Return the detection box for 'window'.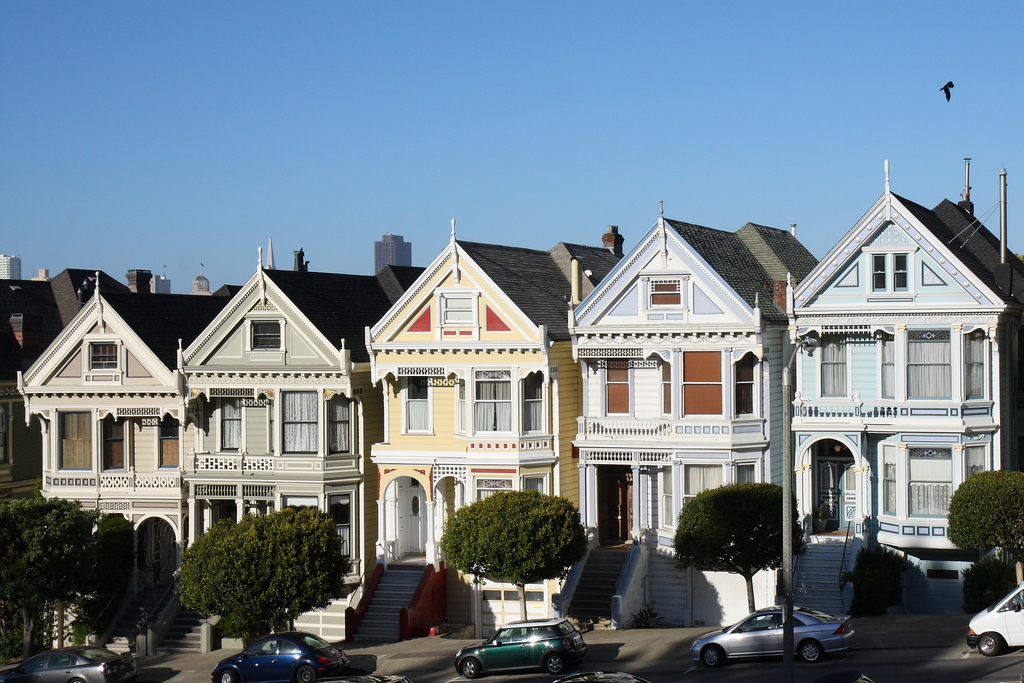
bbox(81, 333, 126, 377).
